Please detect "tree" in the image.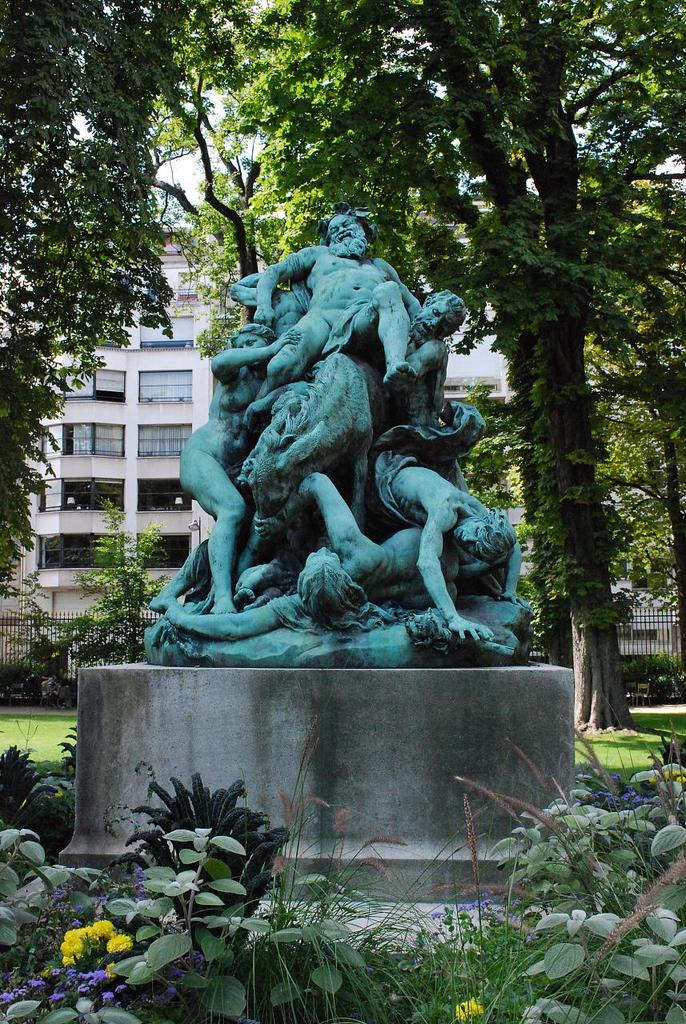
105 825 272 1023.
